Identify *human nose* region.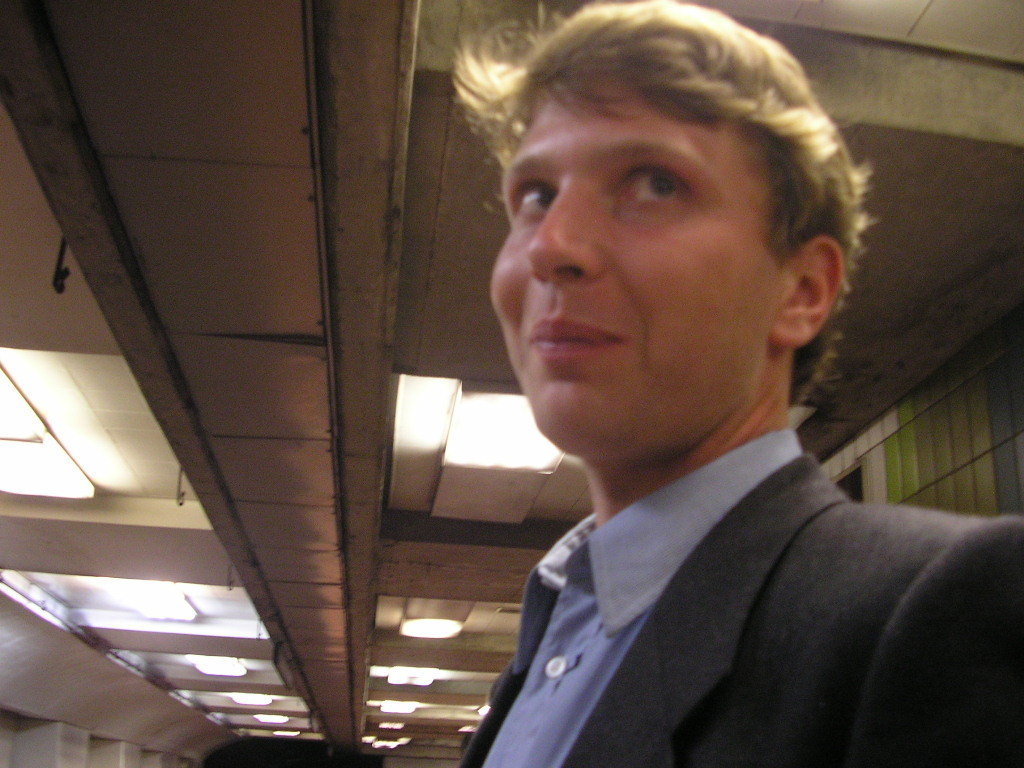
Region: l=525, t=176, r=608, b=288.
